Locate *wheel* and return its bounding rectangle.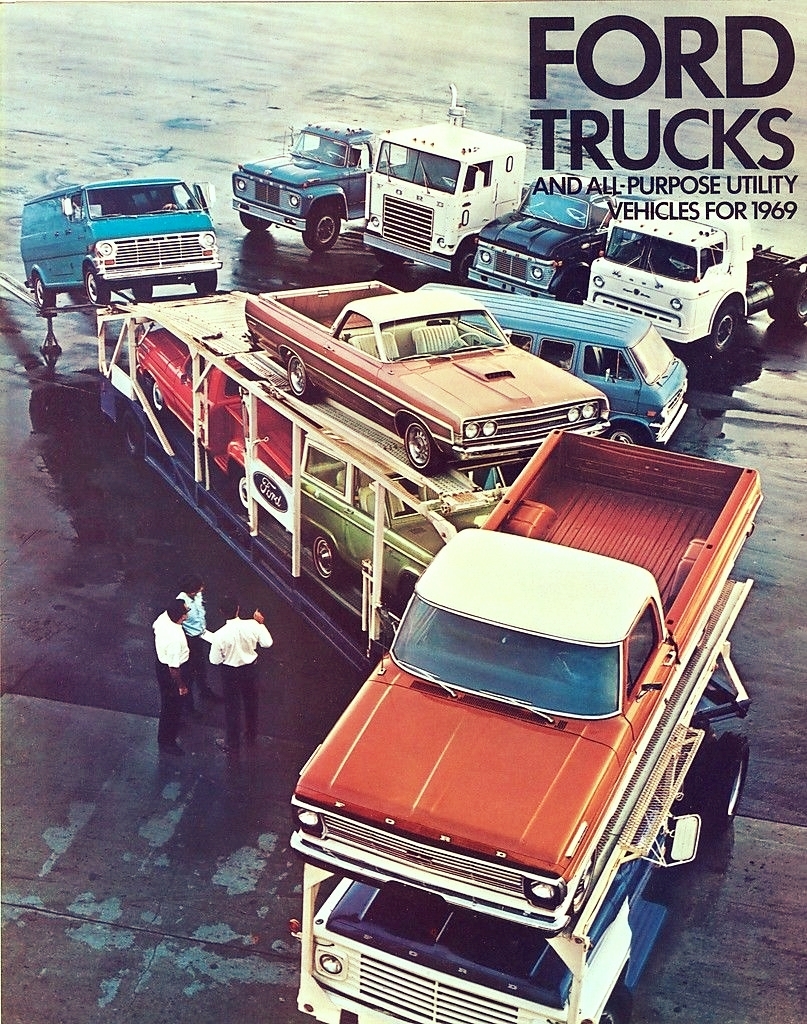
crop(134, 370, 173, 418).
